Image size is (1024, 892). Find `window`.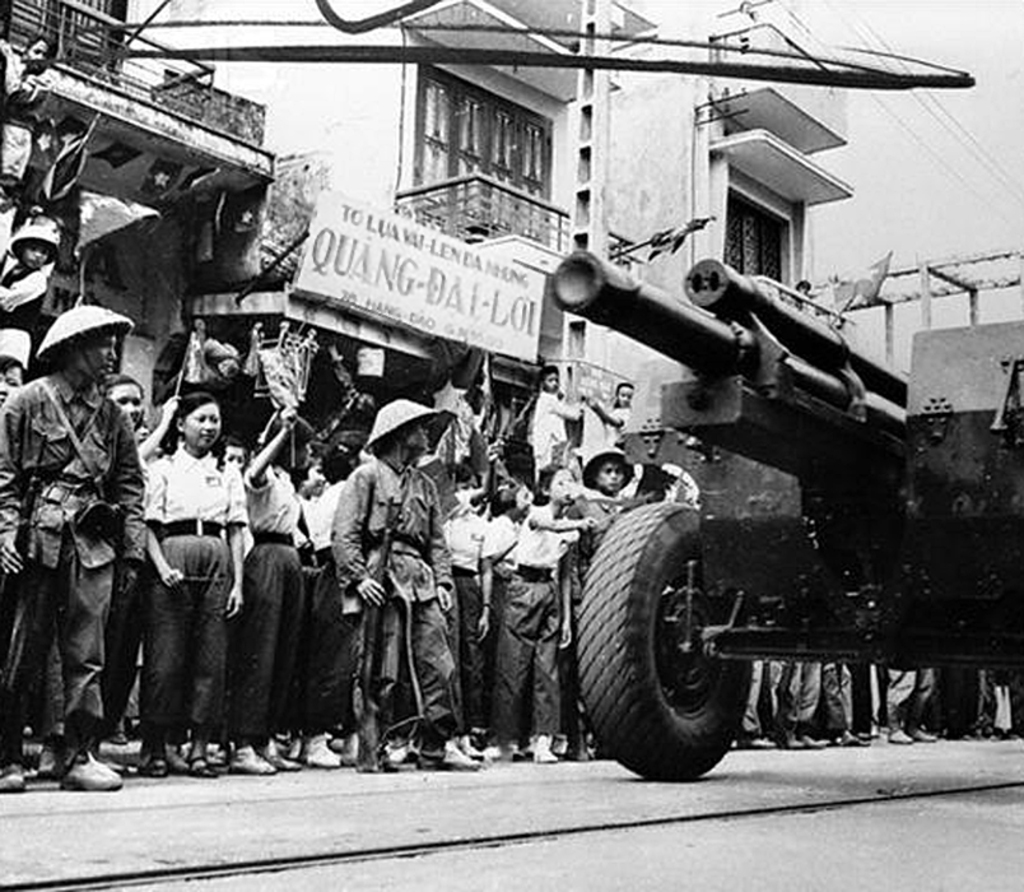
0 0 134 74.
